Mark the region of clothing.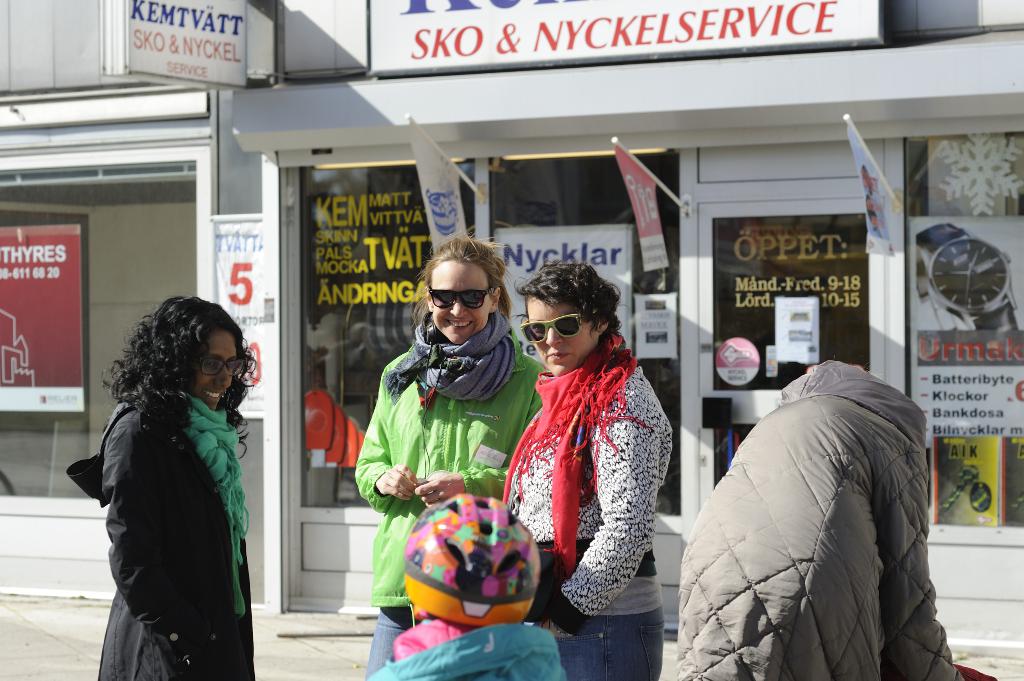
Region: region(67, 384, 250, 680).
